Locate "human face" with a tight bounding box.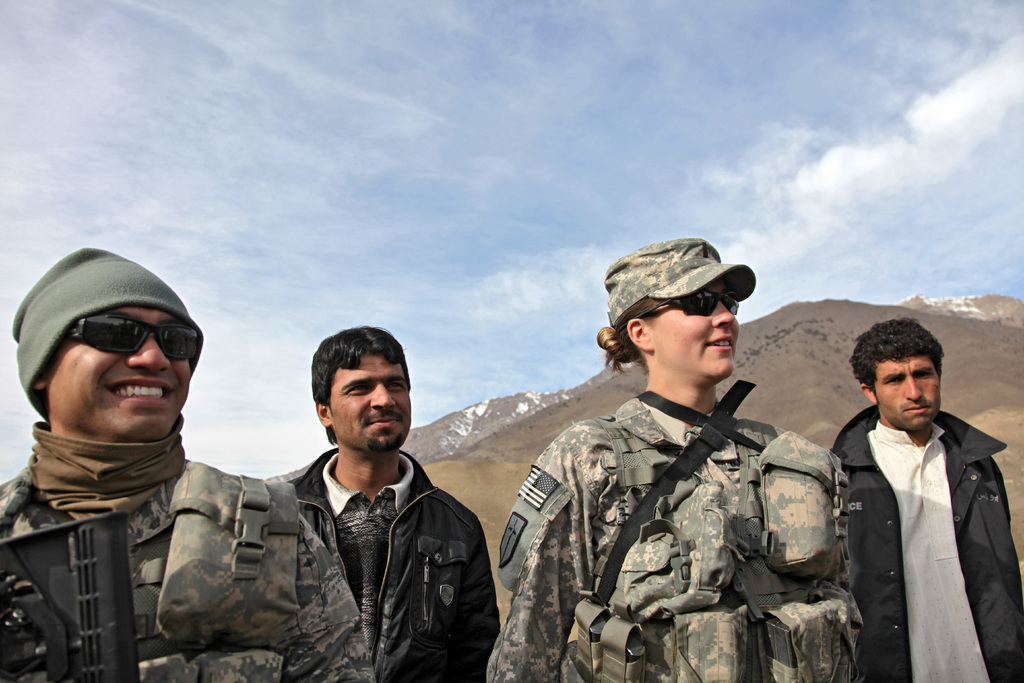
bbox=[659, 281, 739, 383].
